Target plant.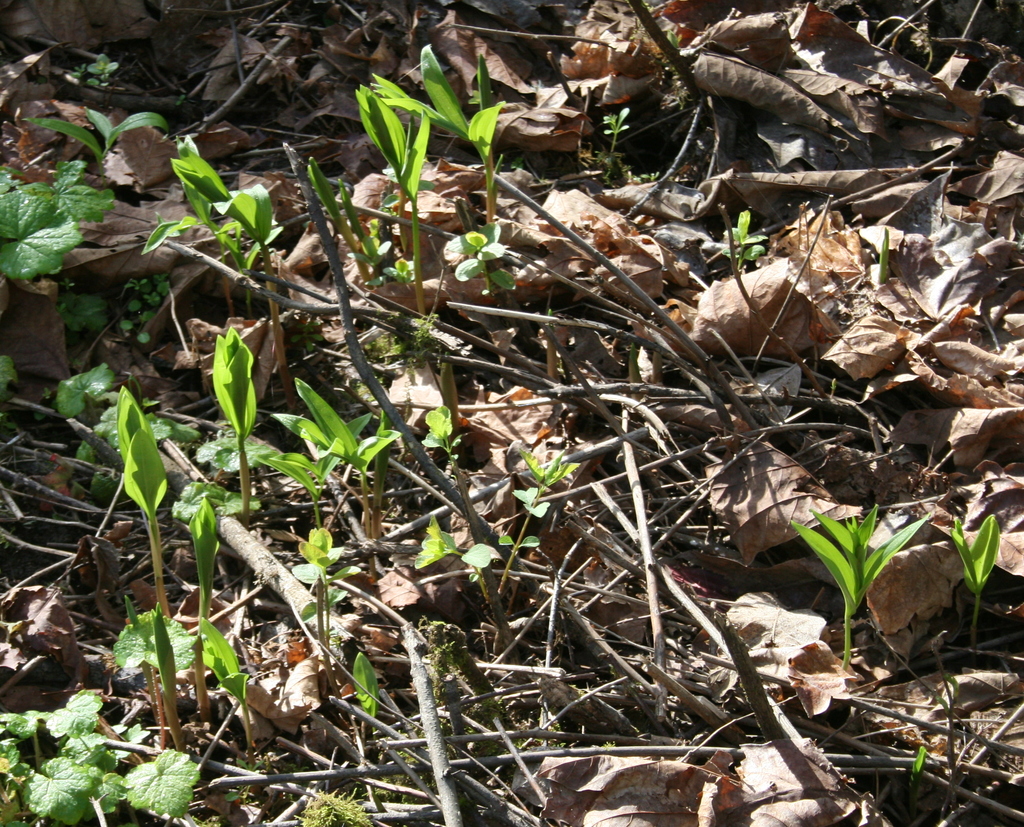
Target region: {"left": 590, "top": 106, "right": 662, "bottom": 193}.
